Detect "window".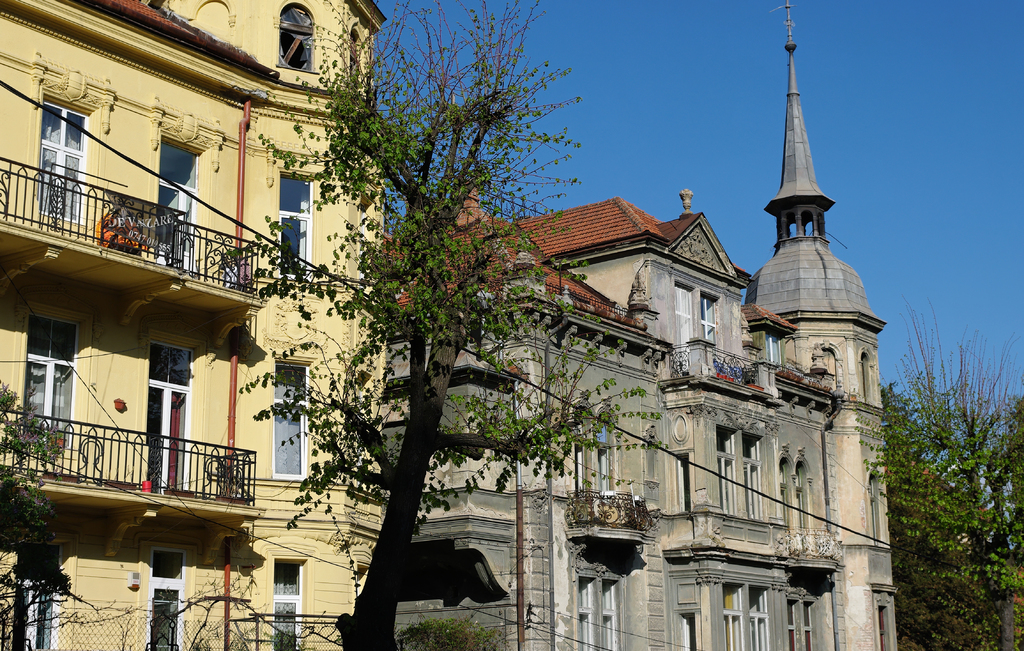
Detected at [left=813, top=346, right=840, bottom=393].
